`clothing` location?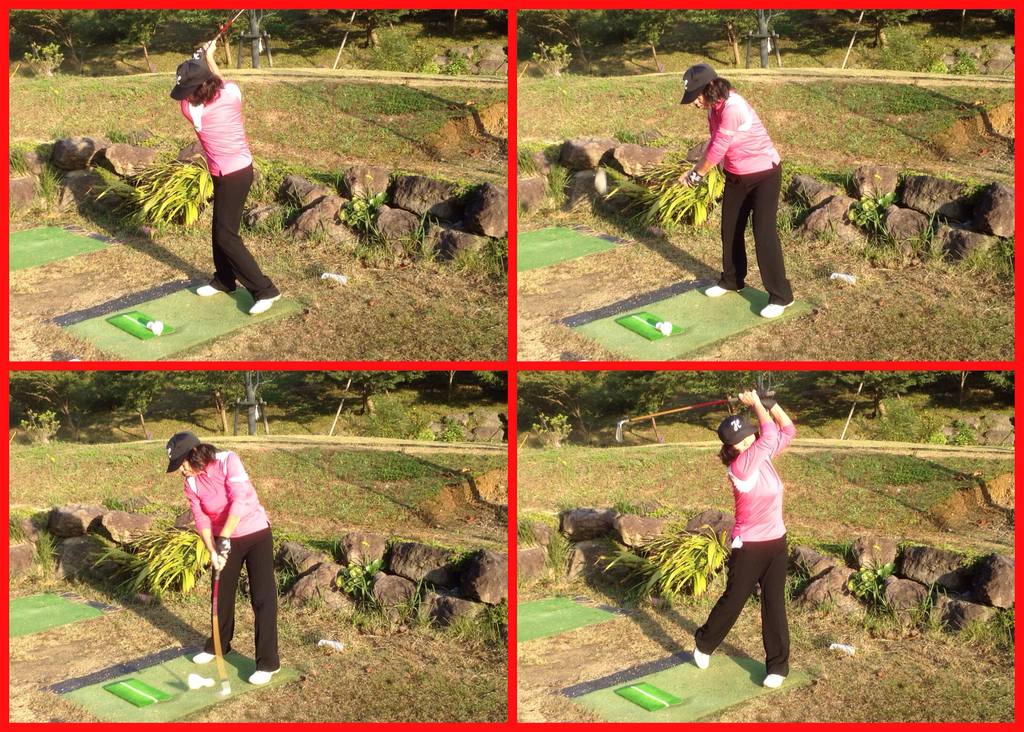
pyautogui.locateOnScreen(183, 449, 271, 538)
